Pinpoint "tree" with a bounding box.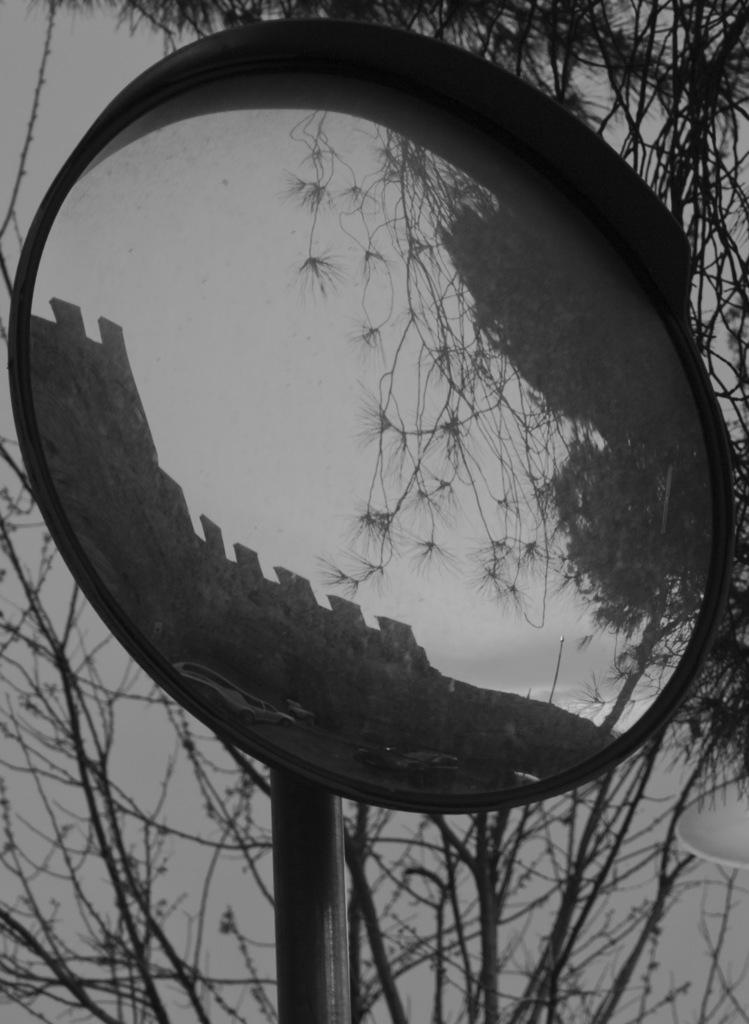
x1=0, y1=0, x2=748, y2=1023.
